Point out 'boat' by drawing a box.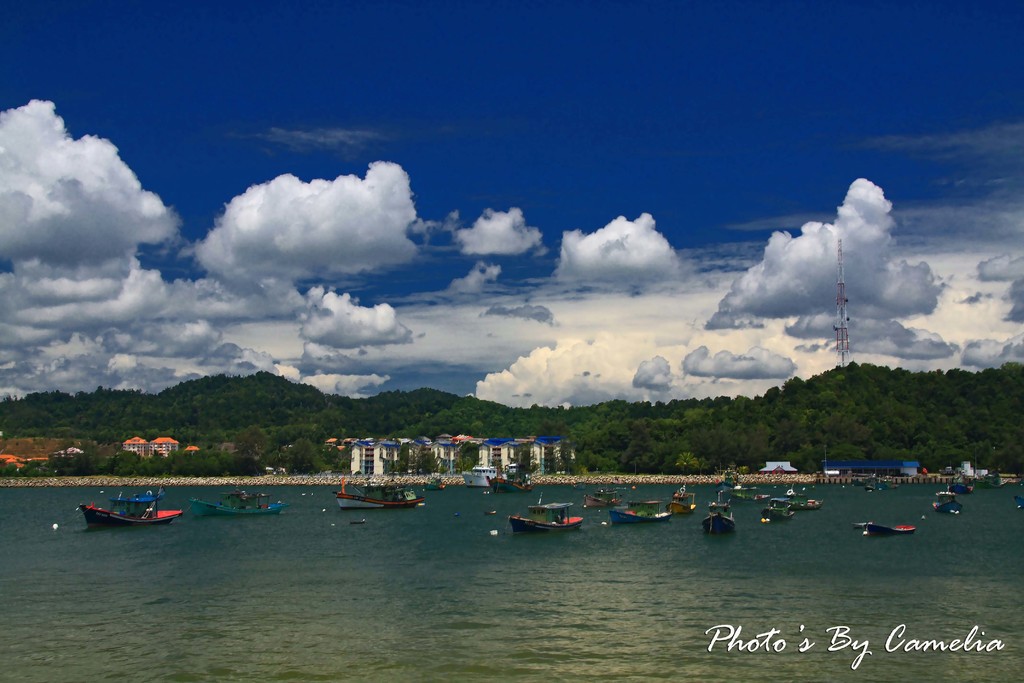
detection(74, 488, 188, 541).
